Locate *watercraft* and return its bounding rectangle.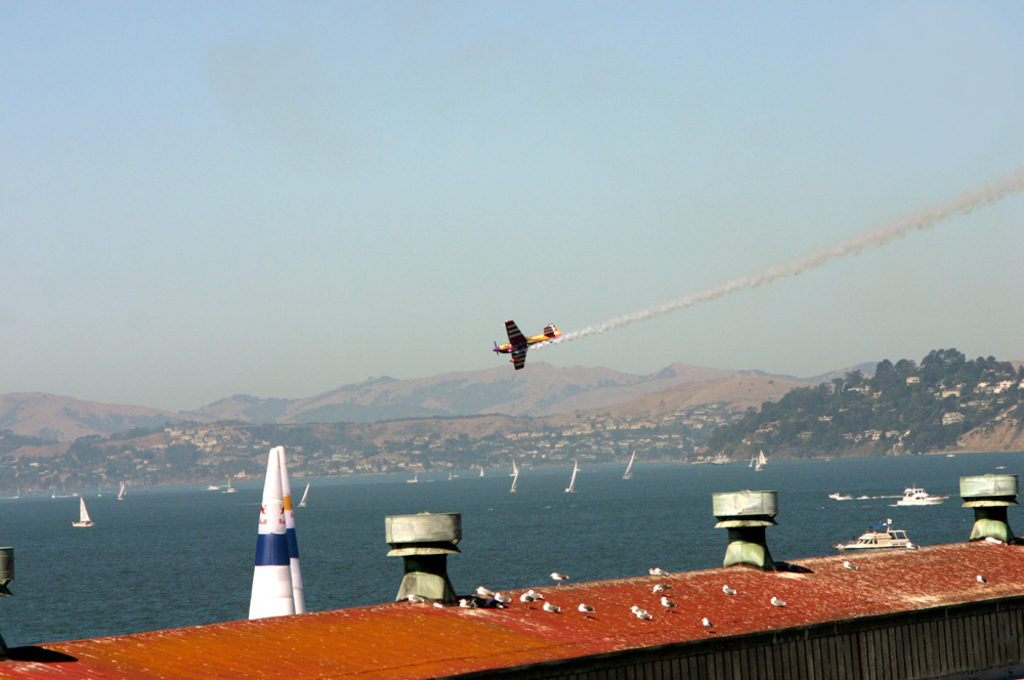
[x1=622, y1=445, x2=637, y2=477].
